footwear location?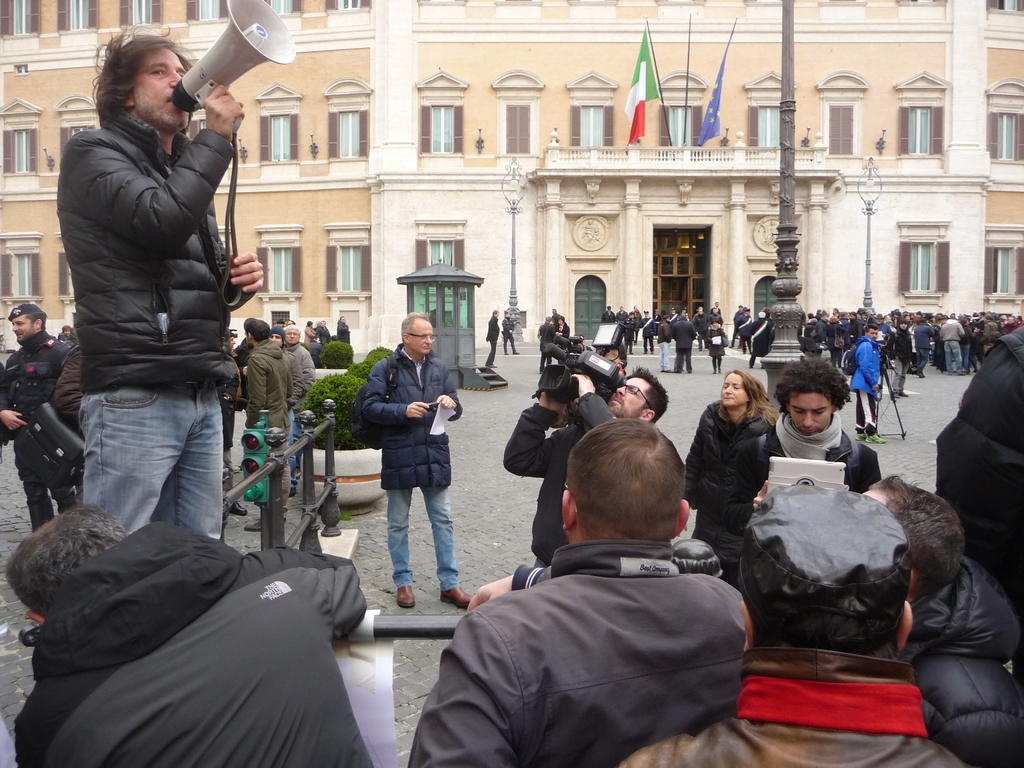
660,369,666,373
